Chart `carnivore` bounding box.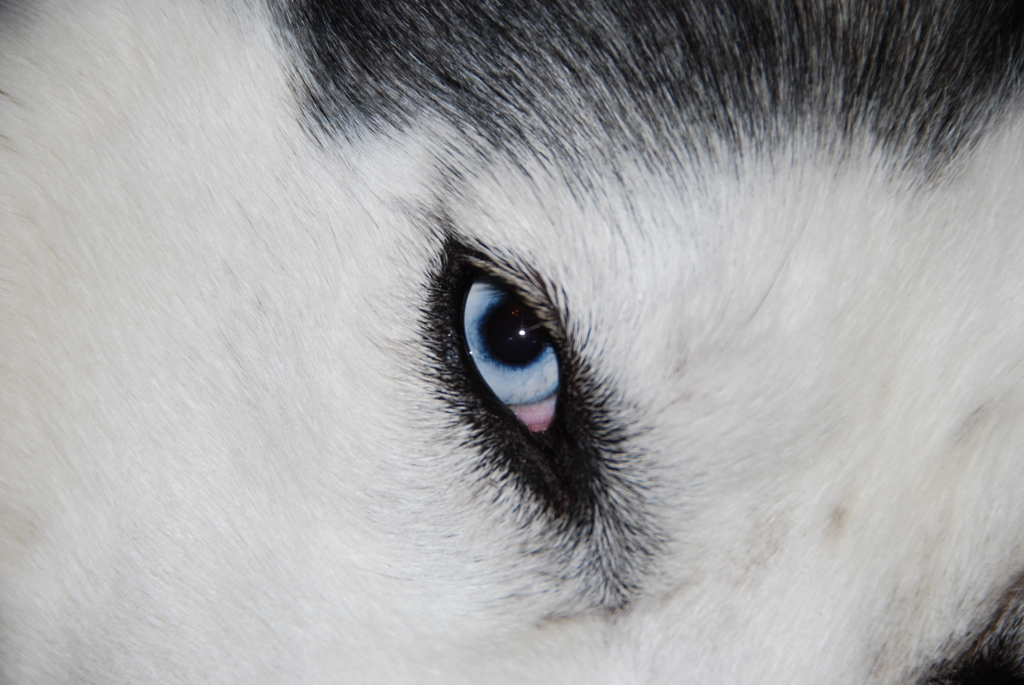
Charted: crop(0, 0, 1023, 684).
